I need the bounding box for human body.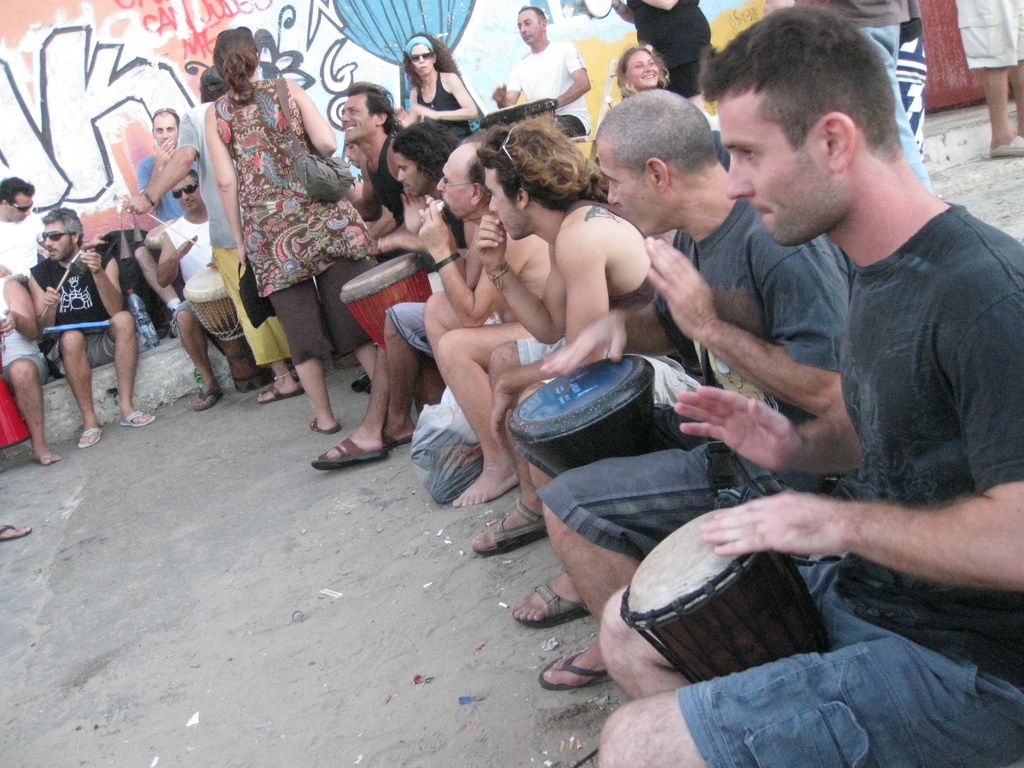
Here it is: bbox(0, 179, 42, 276).
